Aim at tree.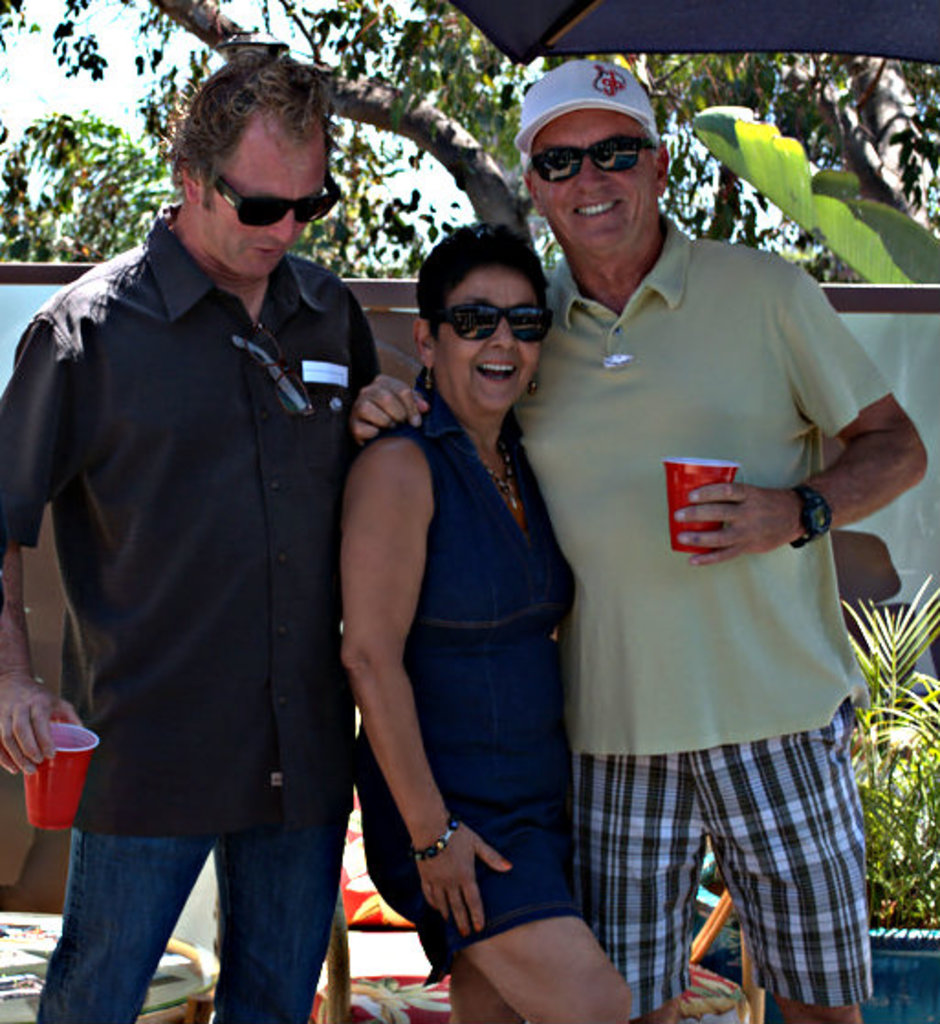
Aimed at [0,0,938,297].
